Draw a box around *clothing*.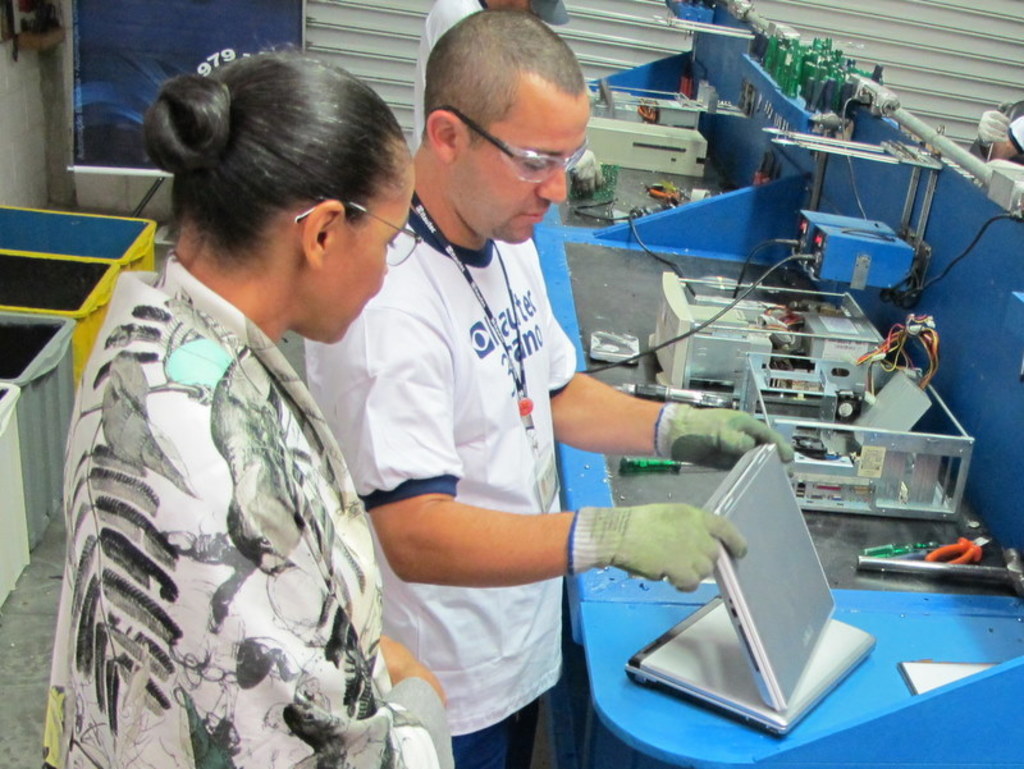
<box>45,252,456,768</box>.
